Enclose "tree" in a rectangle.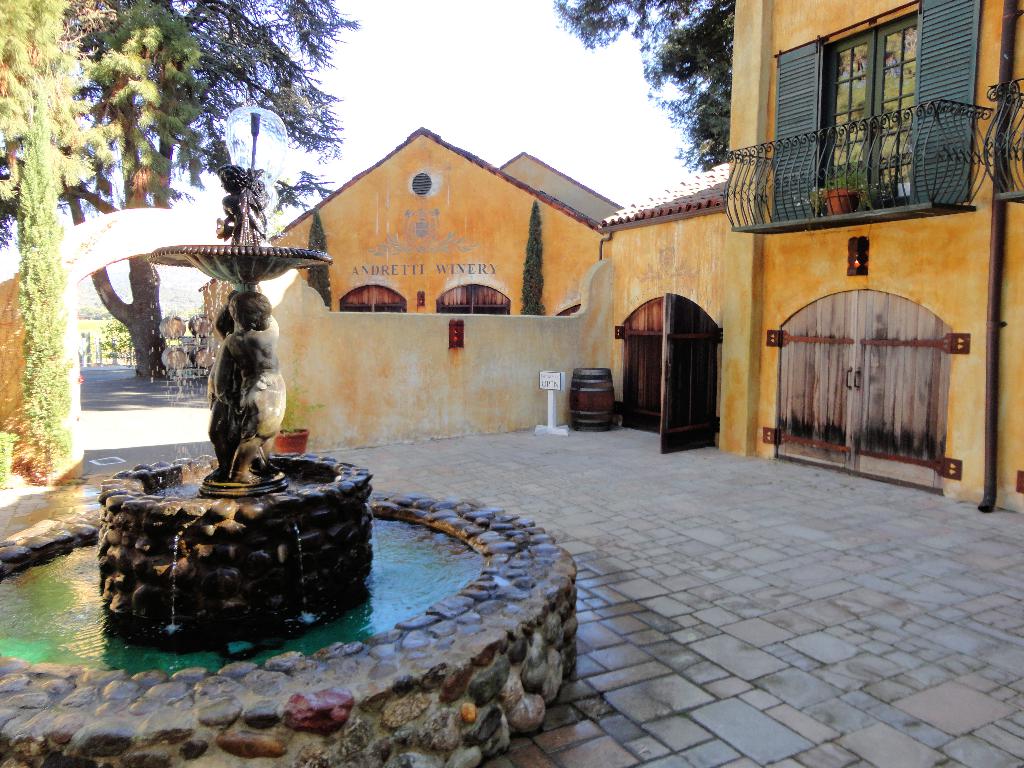
box(0, 0, 209, 240).
